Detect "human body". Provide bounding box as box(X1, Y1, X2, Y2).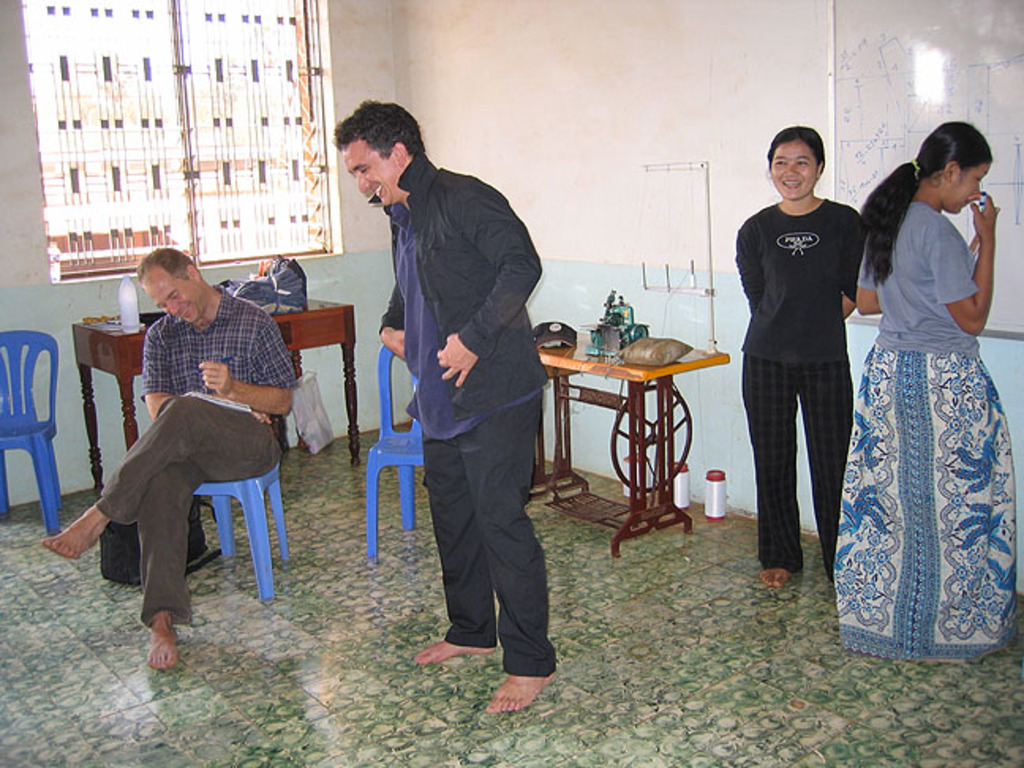
box(41, 248, 299, 670).
